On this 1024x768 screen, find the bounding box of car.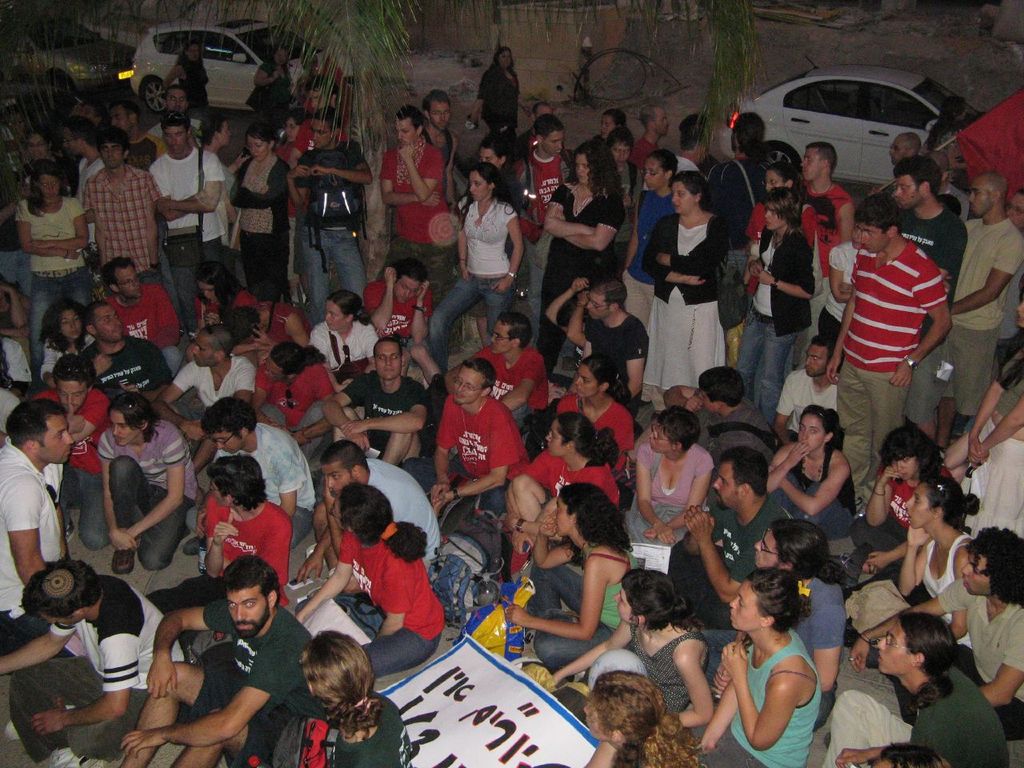
Bounding box: 132,28,286,110.
